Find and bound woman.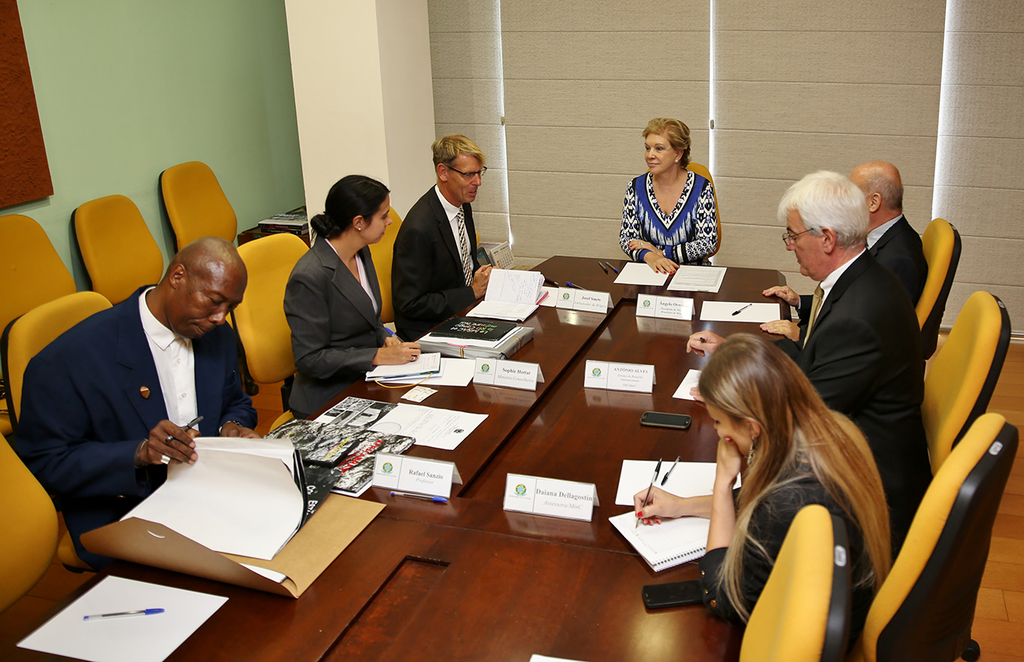
Bound: {"left": 618, "top": 113, "right": 734, "bottom": 270}.
